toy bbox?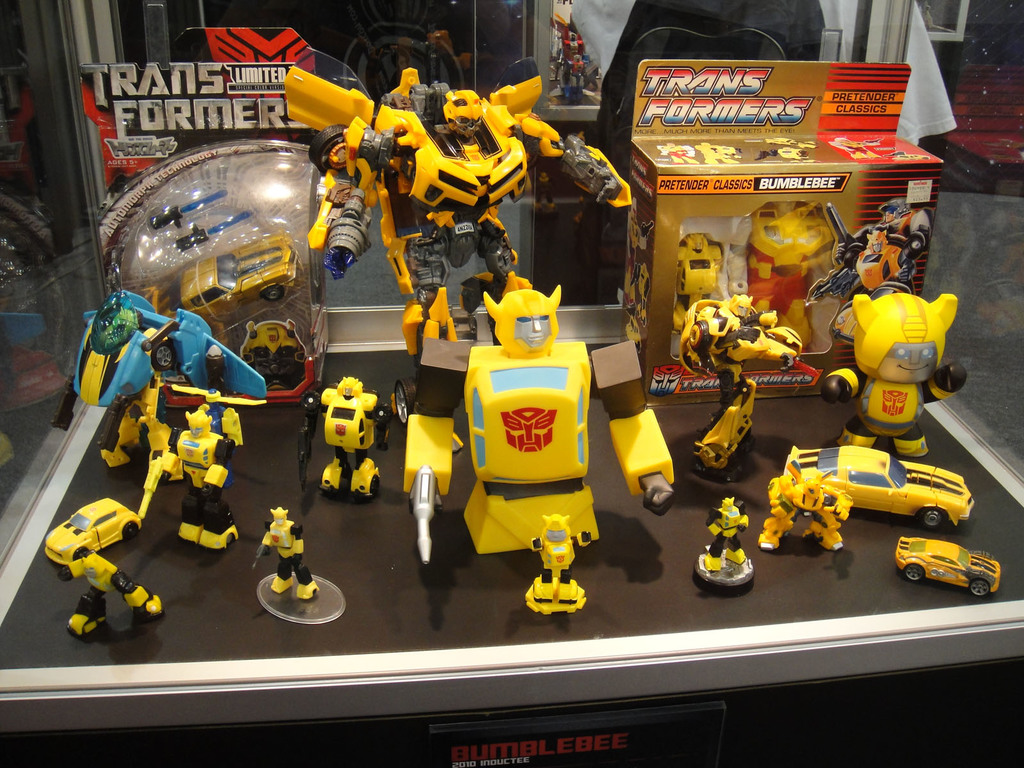
x1=893, y1=536, x2=1011, y2=611
